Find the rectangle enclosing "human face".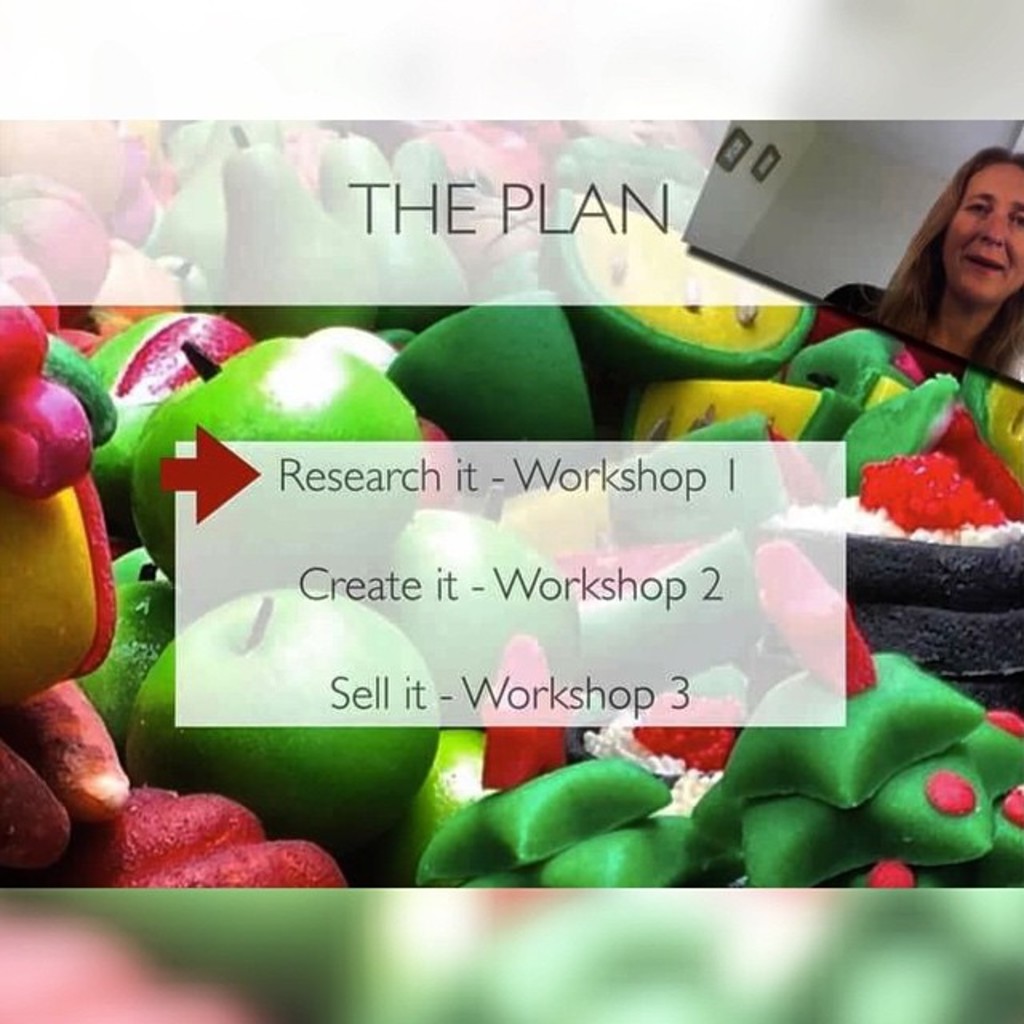
crop(942, 163, 1022, 302).
